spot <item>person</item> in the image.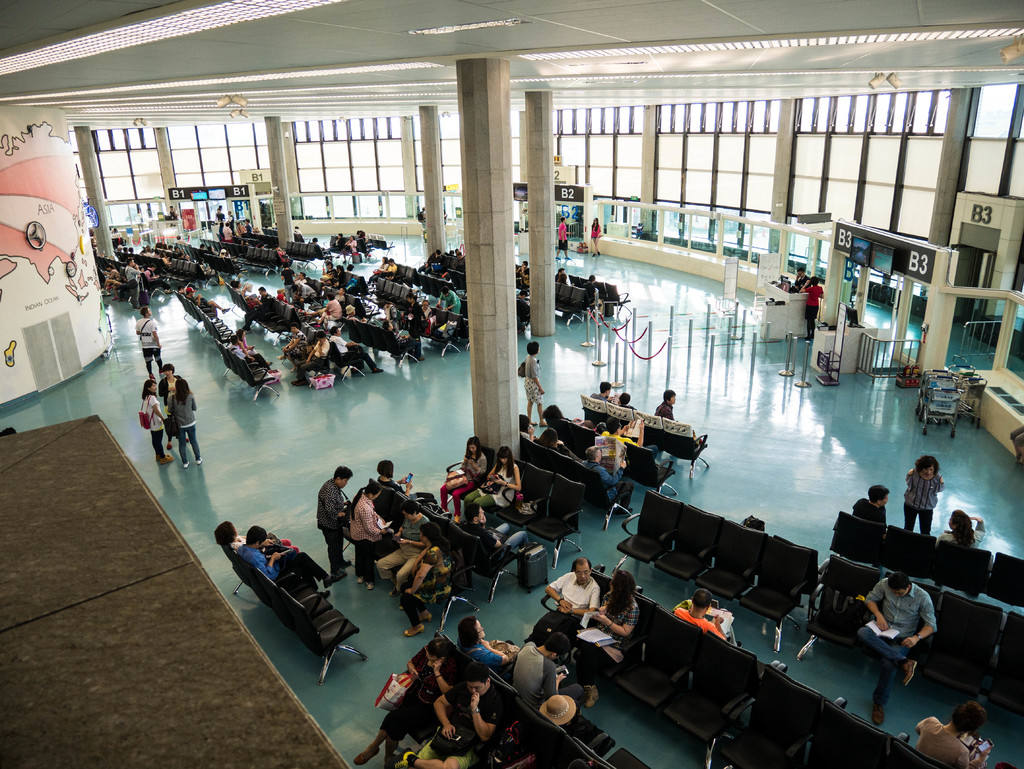
<item>person</item> found at <region>908, 454, 947, 537</region>.
